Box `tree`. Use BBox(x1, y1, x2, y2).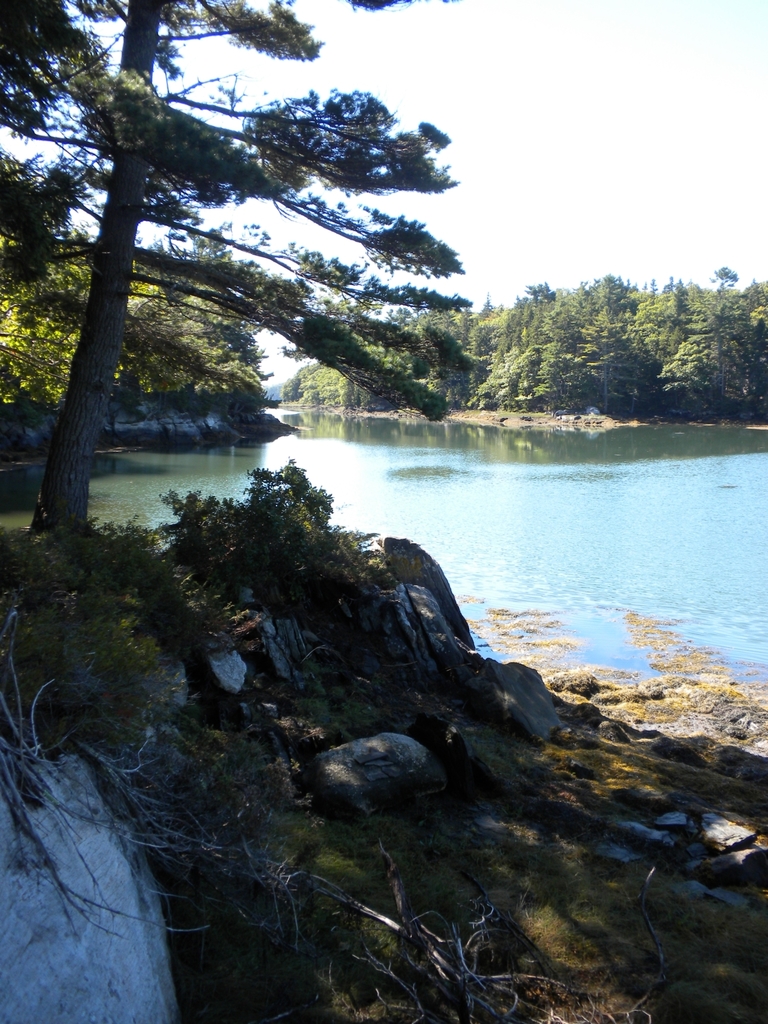
BBox(685, 304, 750, 420).
